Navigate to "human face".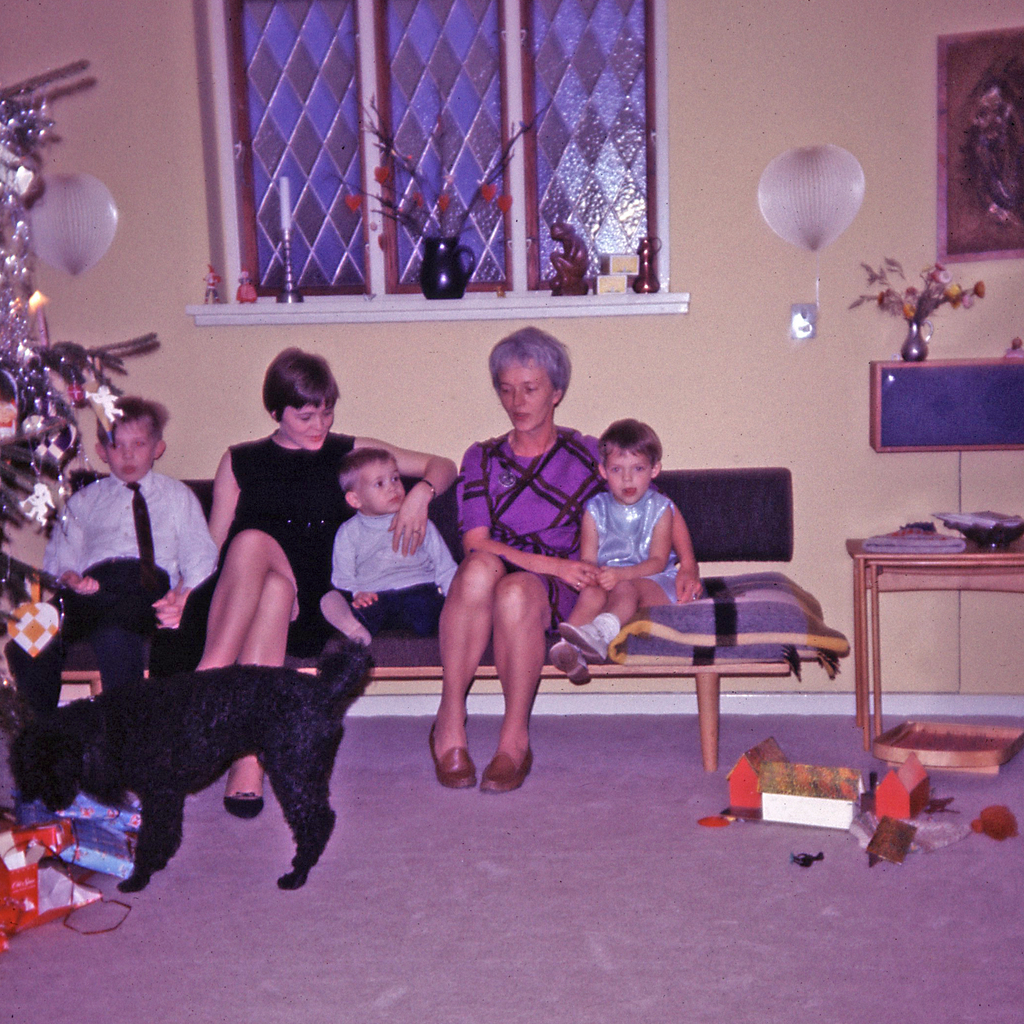
Navigation target: 357/462/403/509.
